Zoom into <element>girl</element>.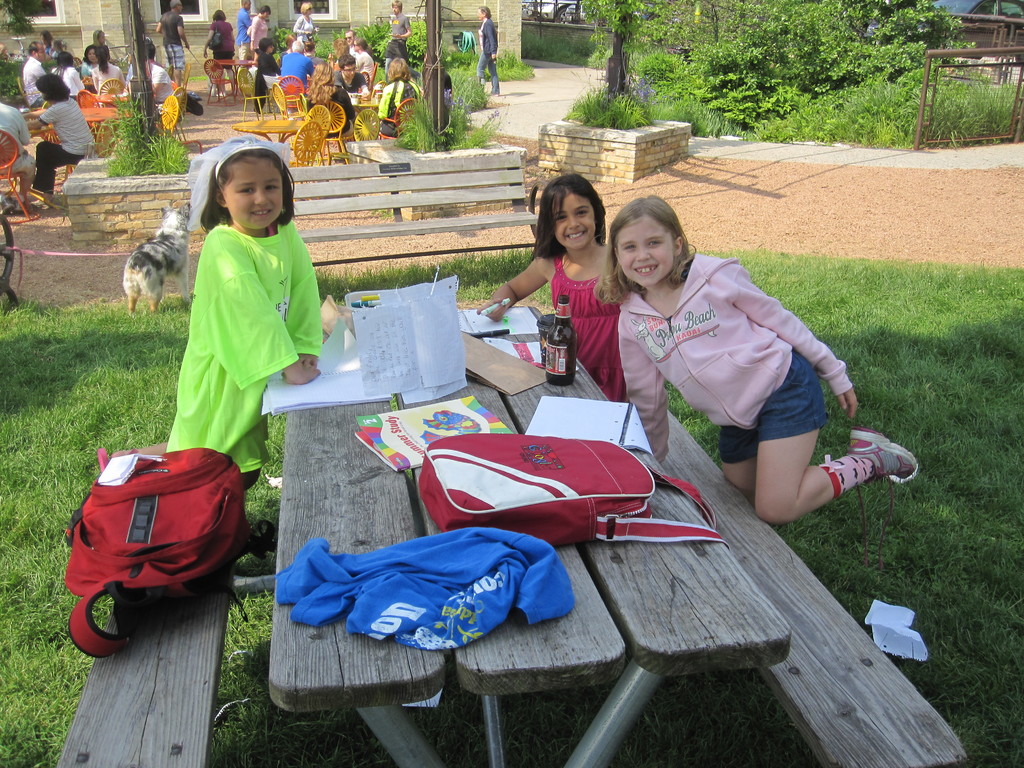
Zoom target: 48:38:62:58.
